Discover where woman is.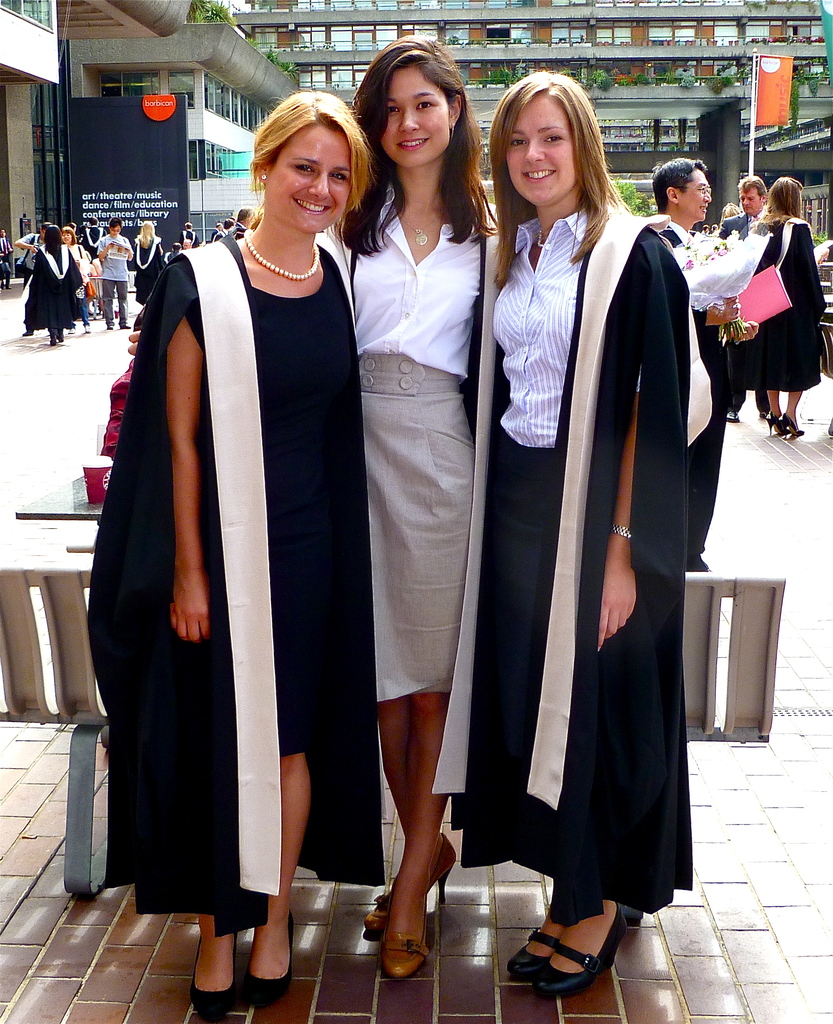
Discovered at <bbox>38, 221, 80, 344</bbox>.
